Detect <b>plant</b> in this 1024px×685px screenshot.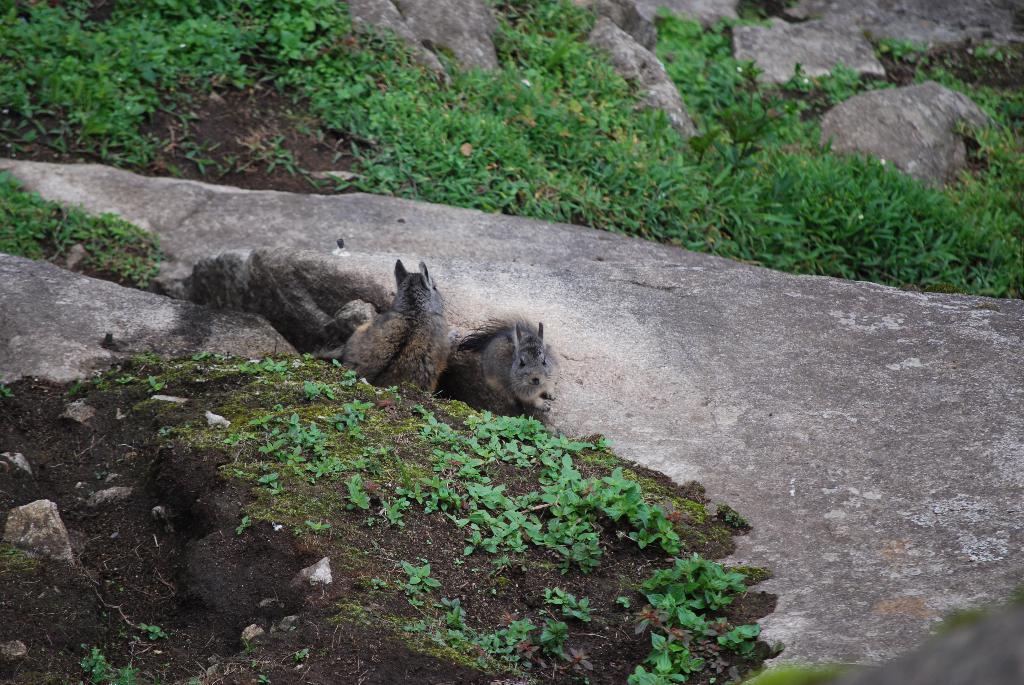
Detection: {"left": 300, "top": 514, "right": 329, "bottom": 542}.
